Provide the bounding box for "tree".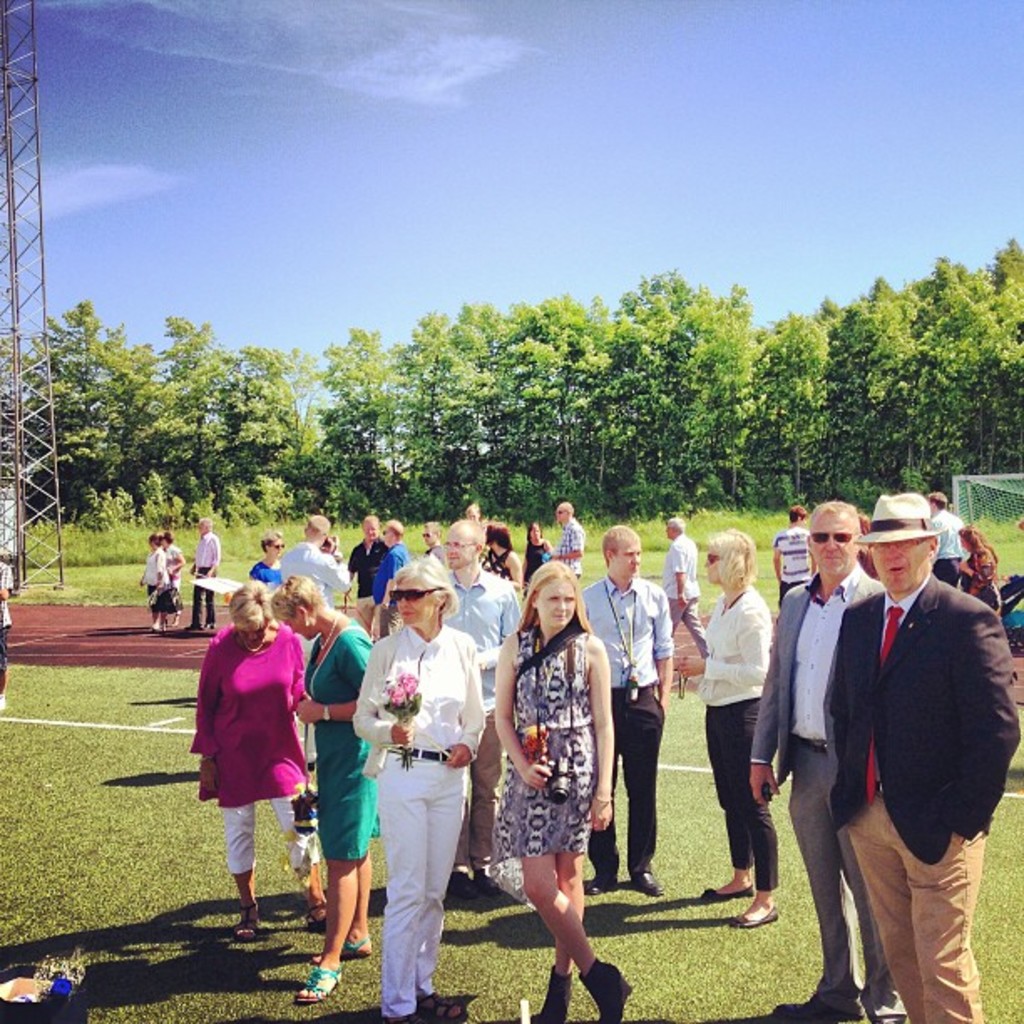
[110,333,177,522].
